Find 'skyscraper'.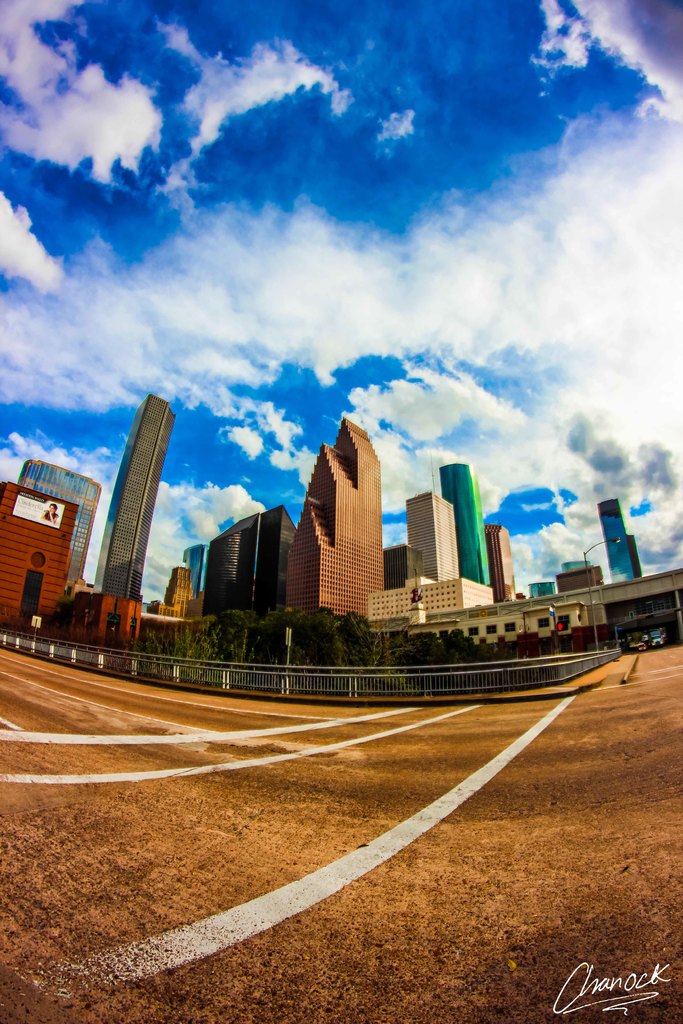
[left=406, top=494, right=462, bottom=585].
